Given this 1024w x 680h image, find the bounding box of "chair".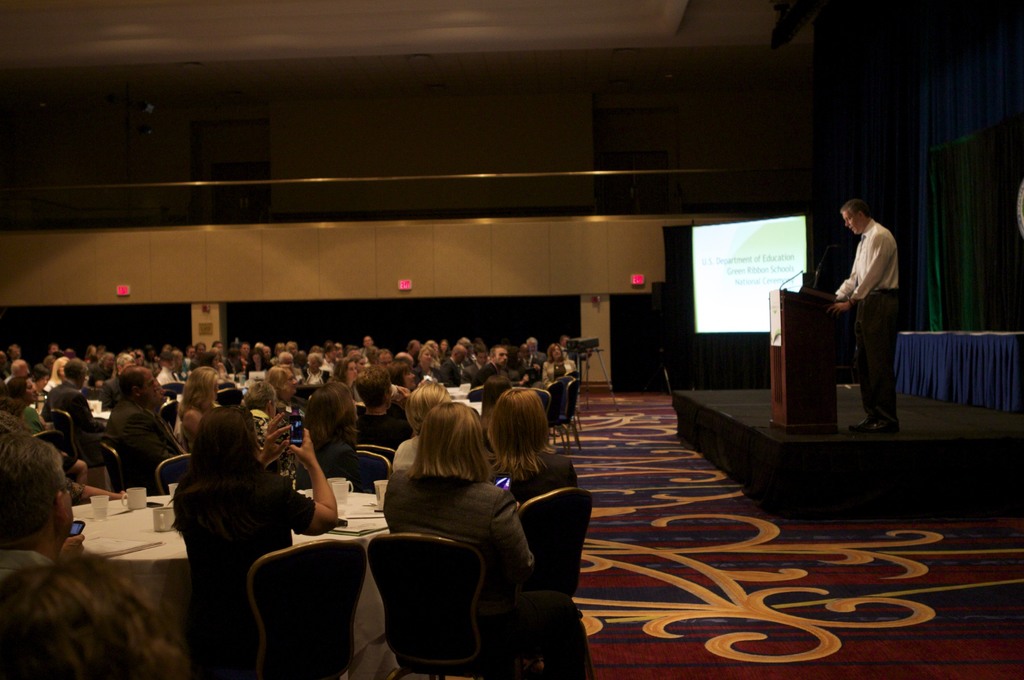
<bbox>464, 386, 483, 405</bbox>.
